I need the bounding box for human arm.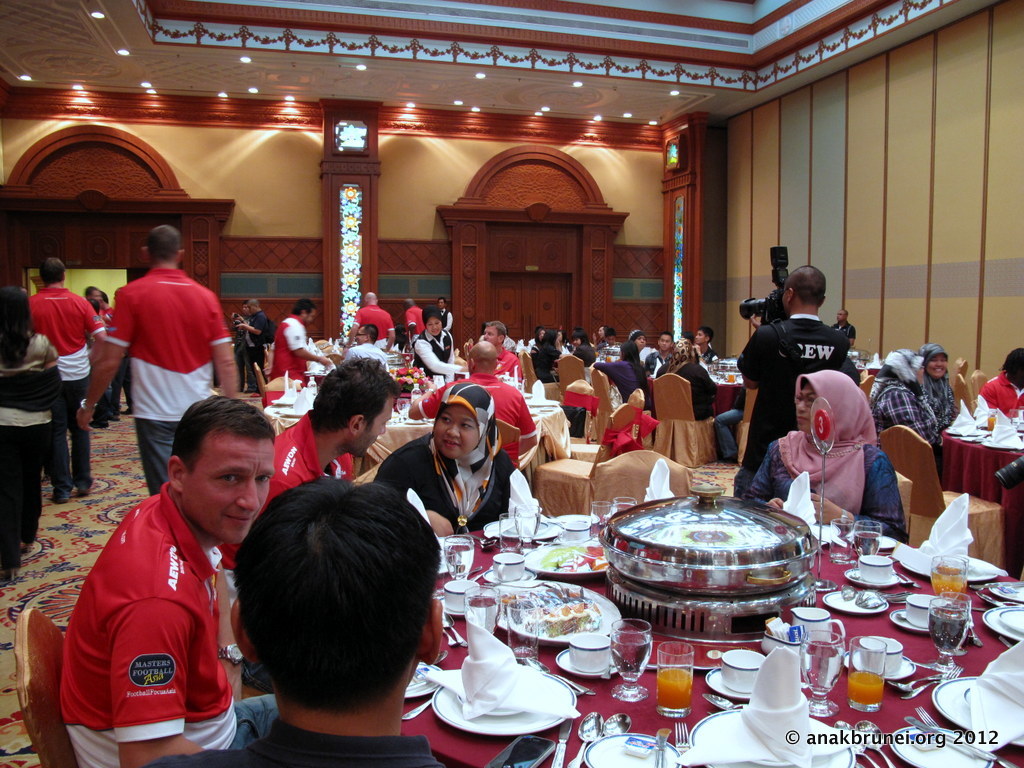
Here it is: <region>420, 333, 472, 377</region>.
